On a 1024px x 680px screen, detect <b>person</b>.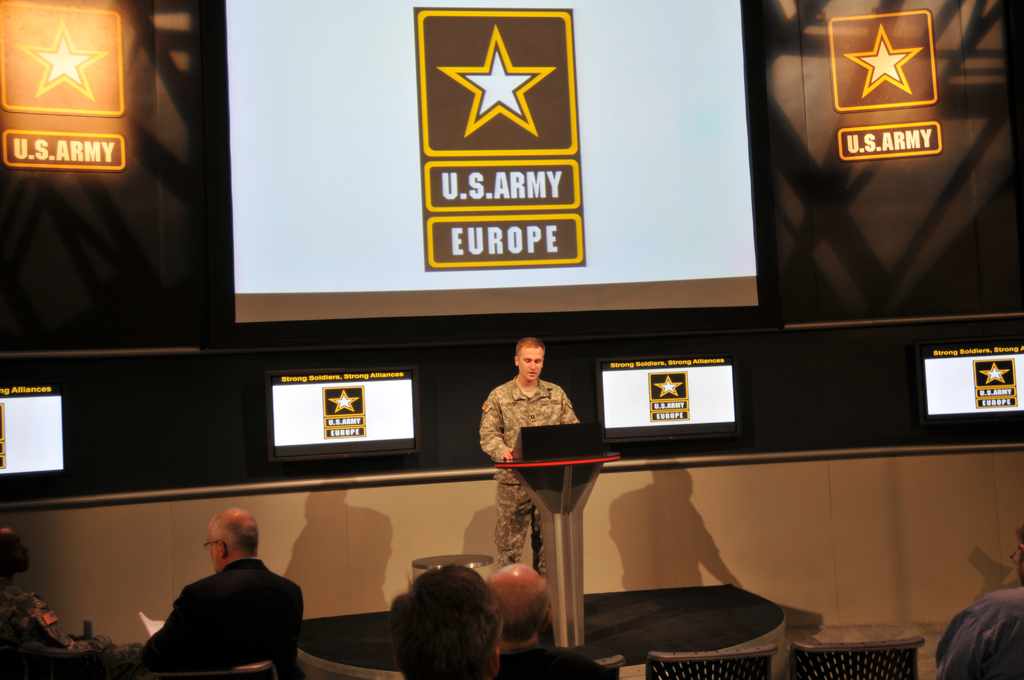
x1=0 y1=519 x2=137 y2=679.
